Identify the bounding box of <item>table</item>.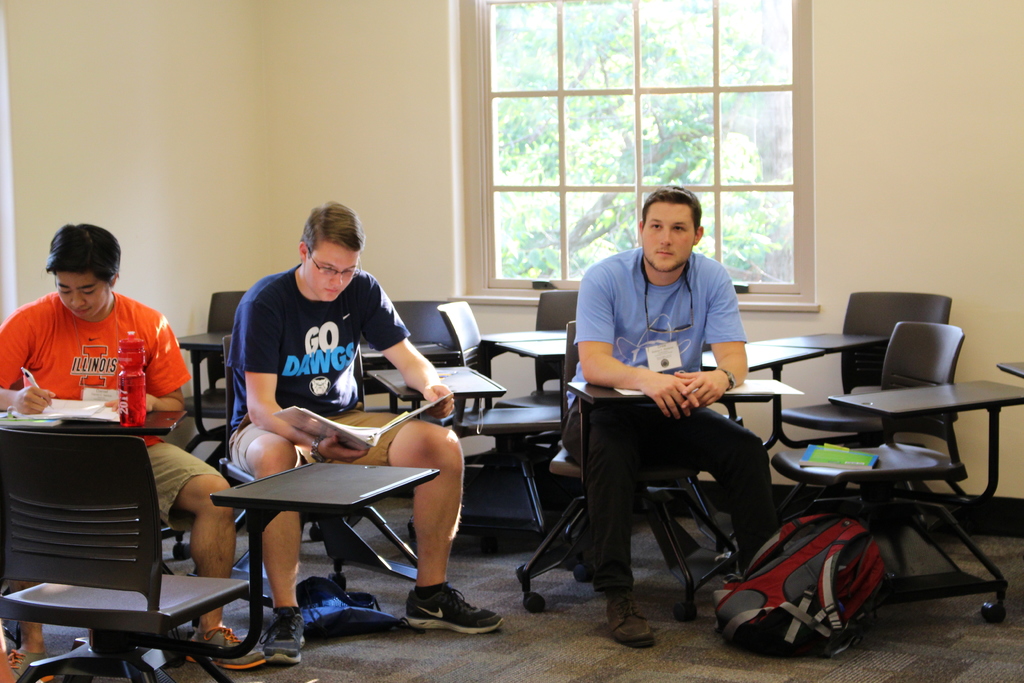
BBox(705, 315, 895, 426).
